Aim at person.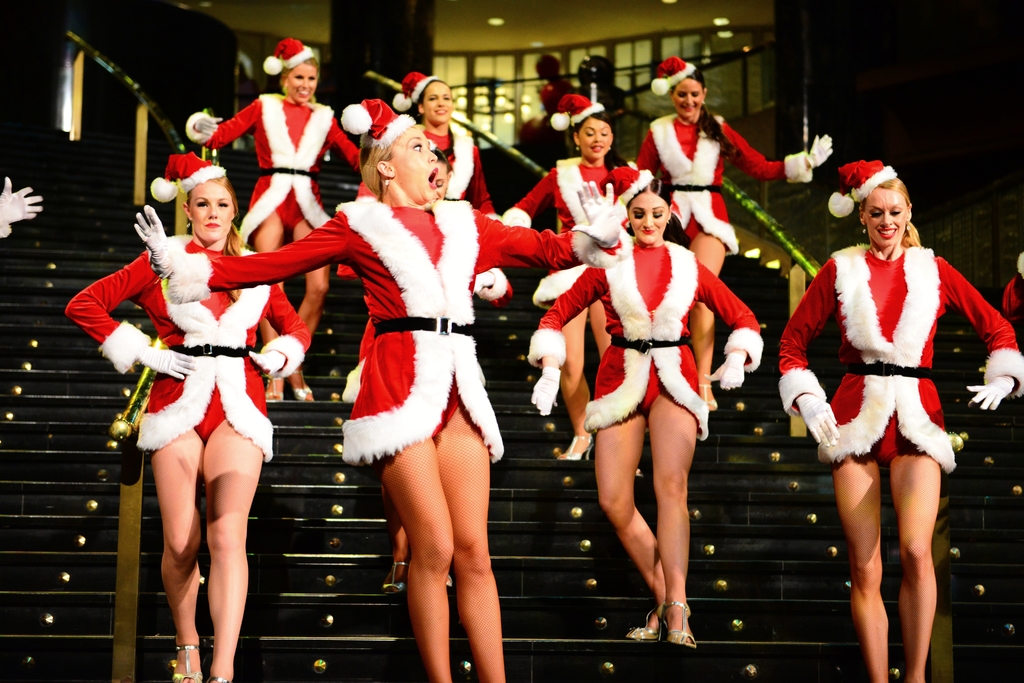
Aimed at <bbox>61, 151, 312, 682</bbox>.
